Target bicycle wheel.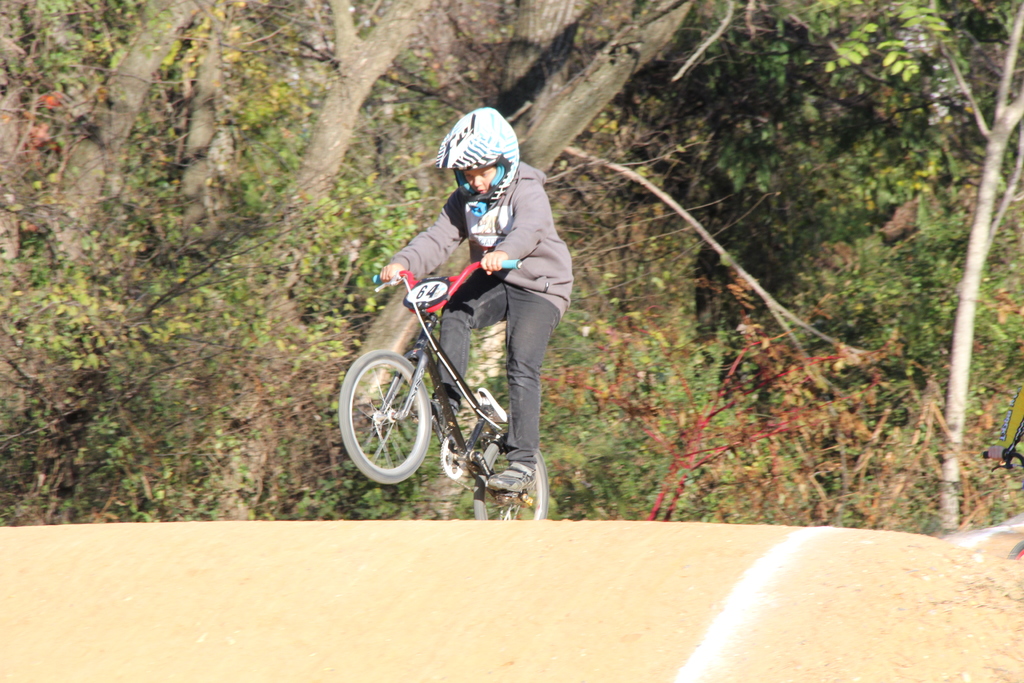
Target region: pyautogui.locateOnScreen(337, 349, 435, 483).
